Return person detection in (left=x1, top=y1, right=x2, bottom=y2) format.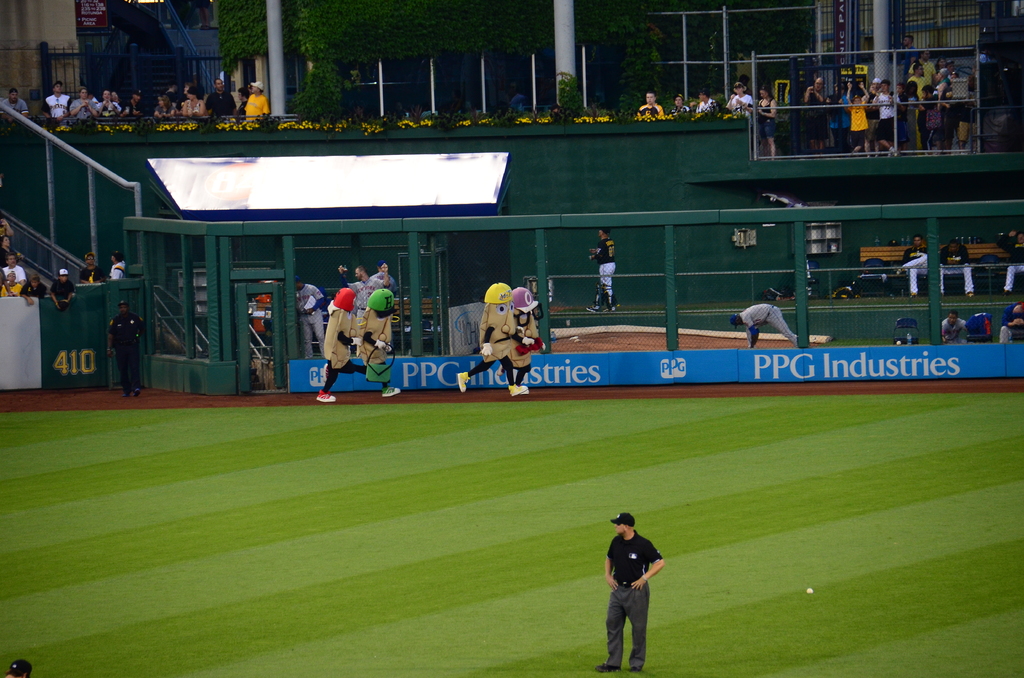
(left=895, top=232, right=930, bottom=296).
